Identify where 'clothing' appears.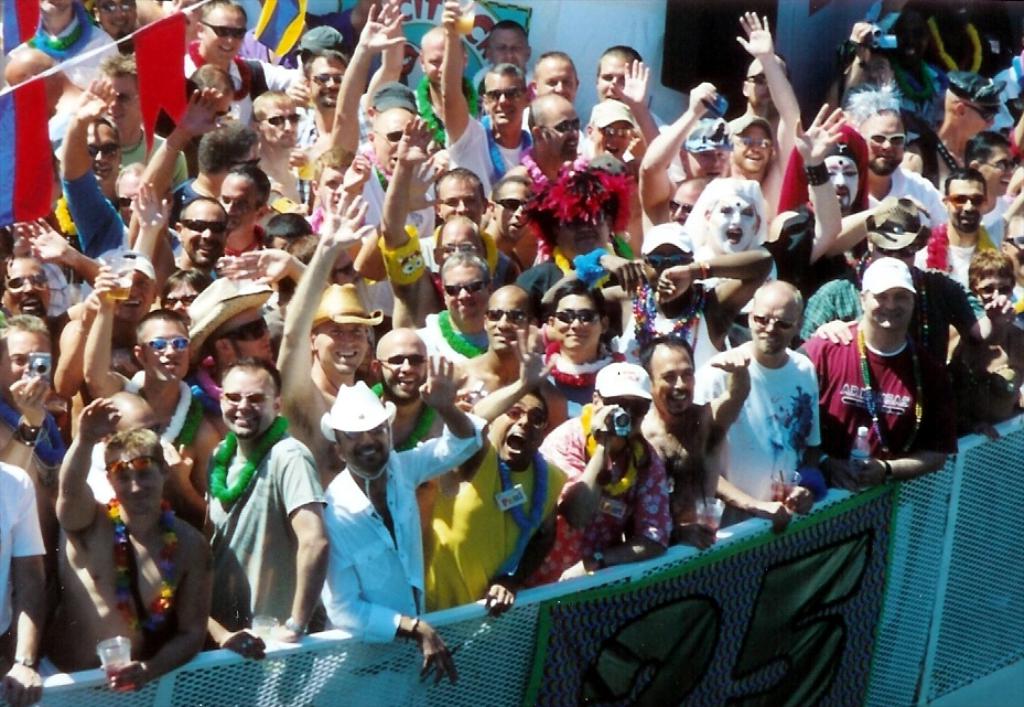
Appears at detection(427, 321, 496, 367).
